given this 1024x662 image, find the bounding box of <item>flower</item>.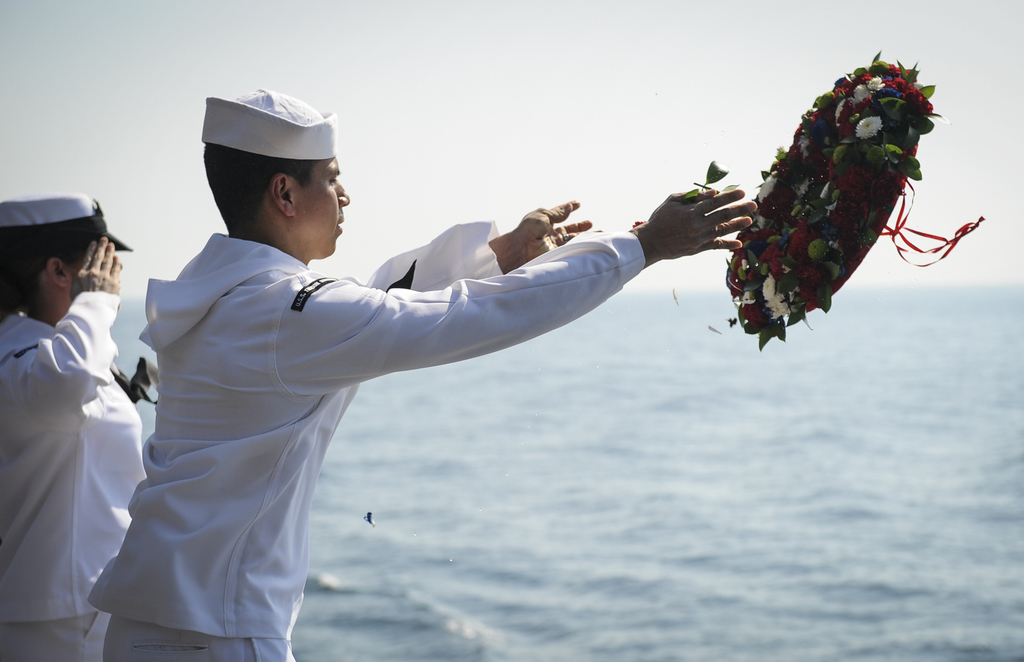
locate(854, 115, 881, 136).
